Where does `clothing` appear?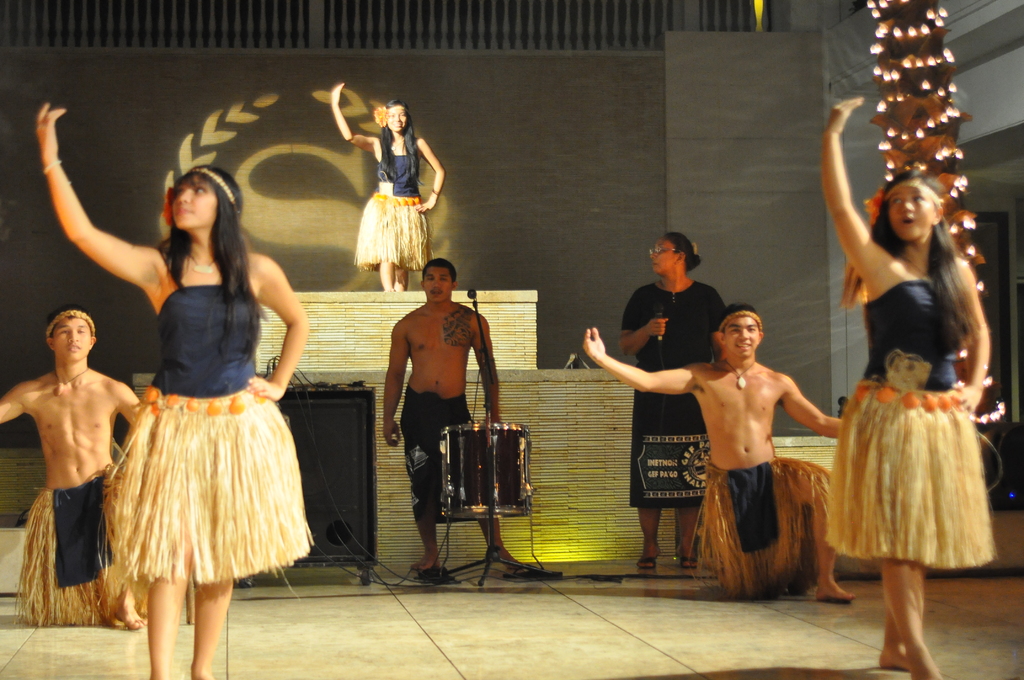
Appears at 10, 478, 143, 627.
